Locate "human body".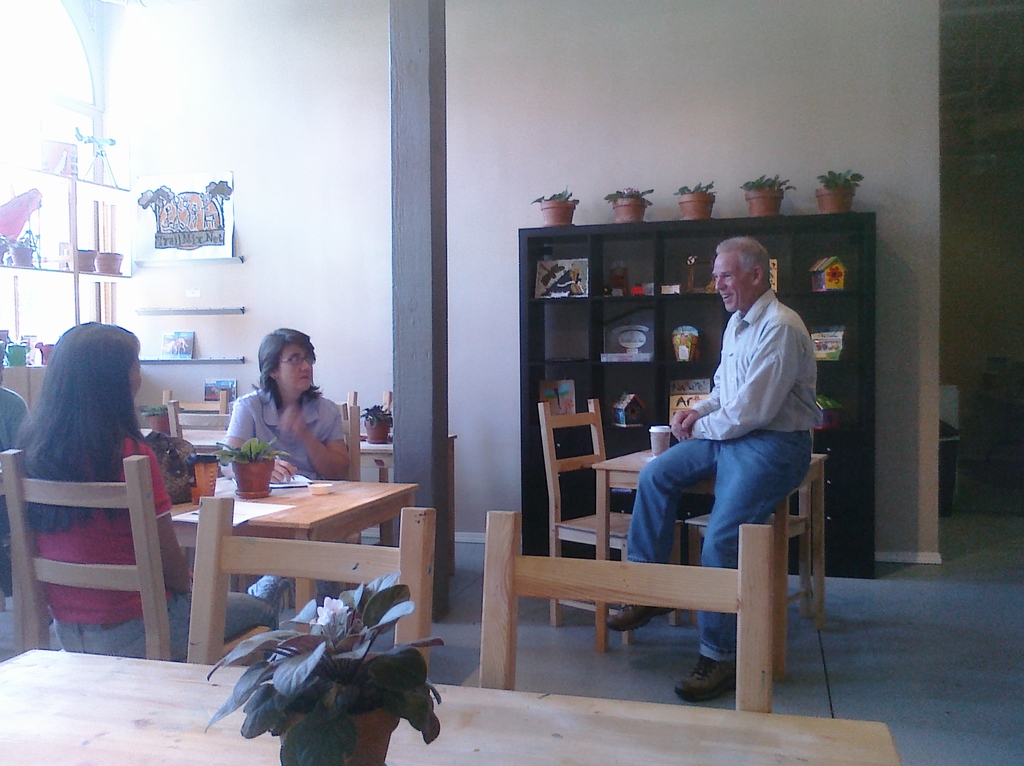
Bounding box: locate(19, 306, 293, 658).
